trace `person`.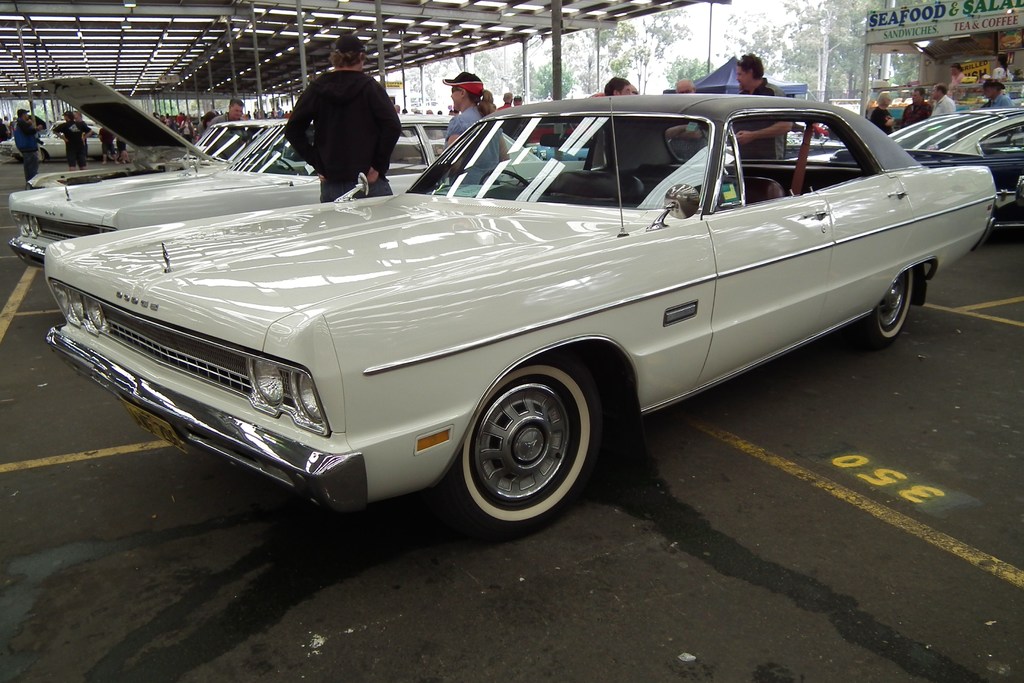
Traced to locate(981, 56, 1018, 82).
